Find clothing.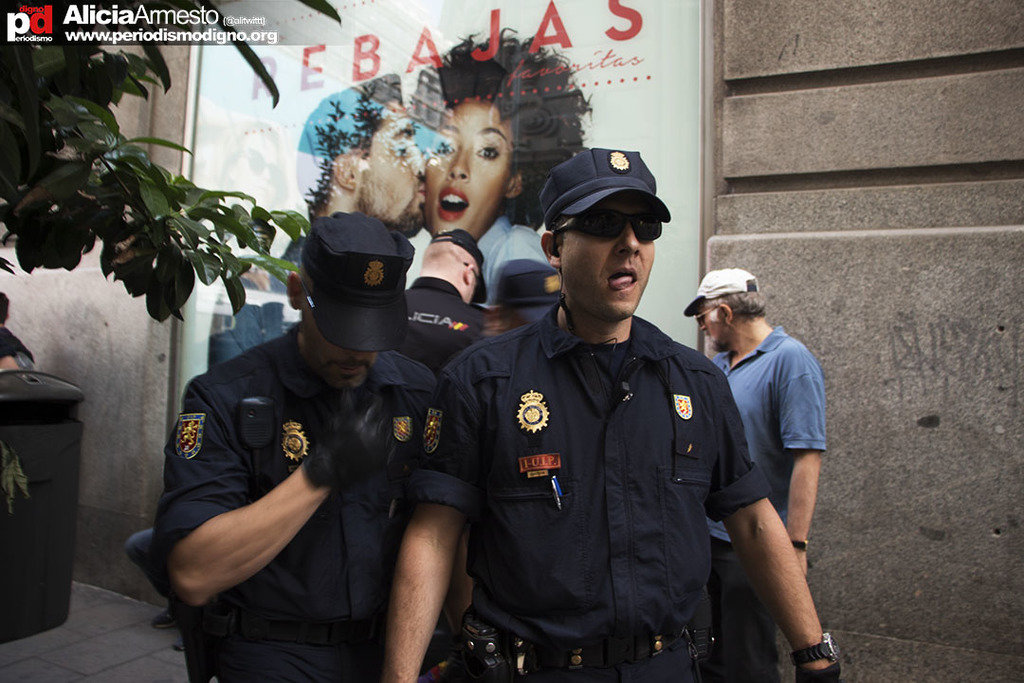
417 241 773 664.
